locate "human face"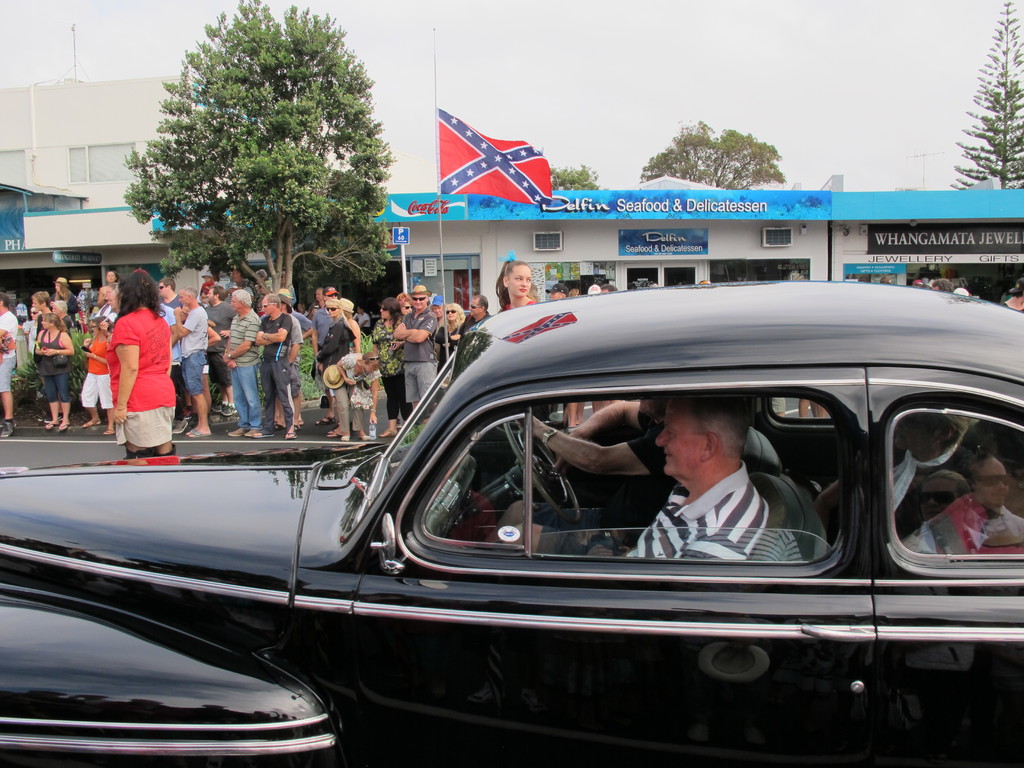
box=[156, 281, 167, 297]
